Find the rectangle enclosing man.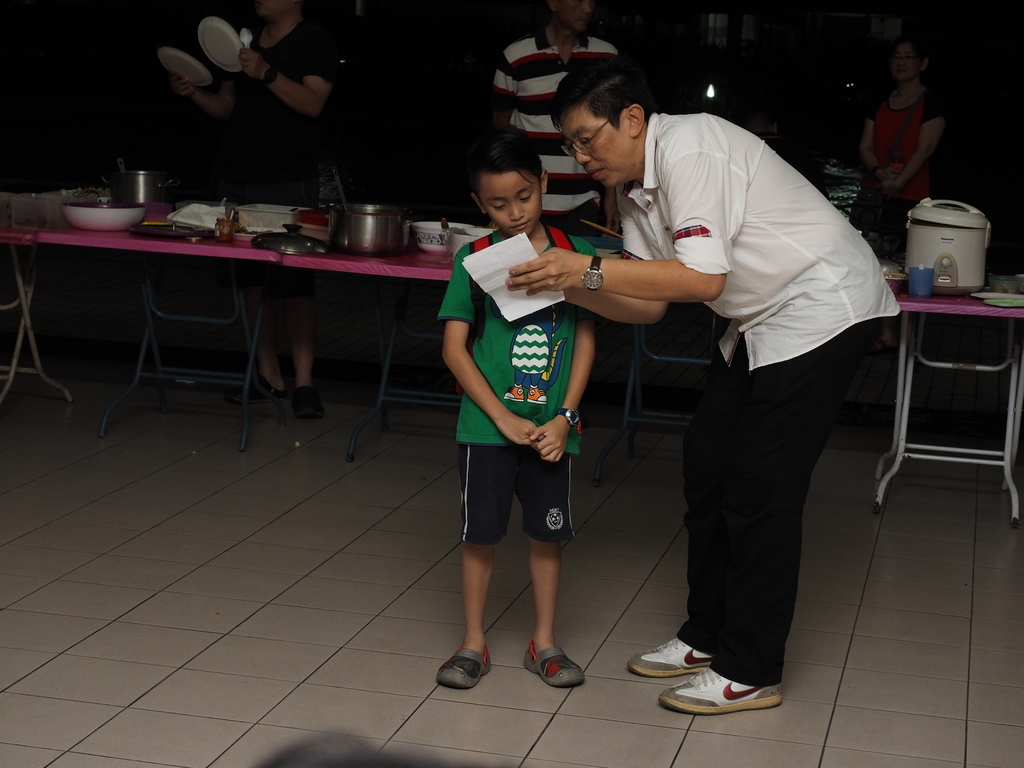
579/85/890/690.
